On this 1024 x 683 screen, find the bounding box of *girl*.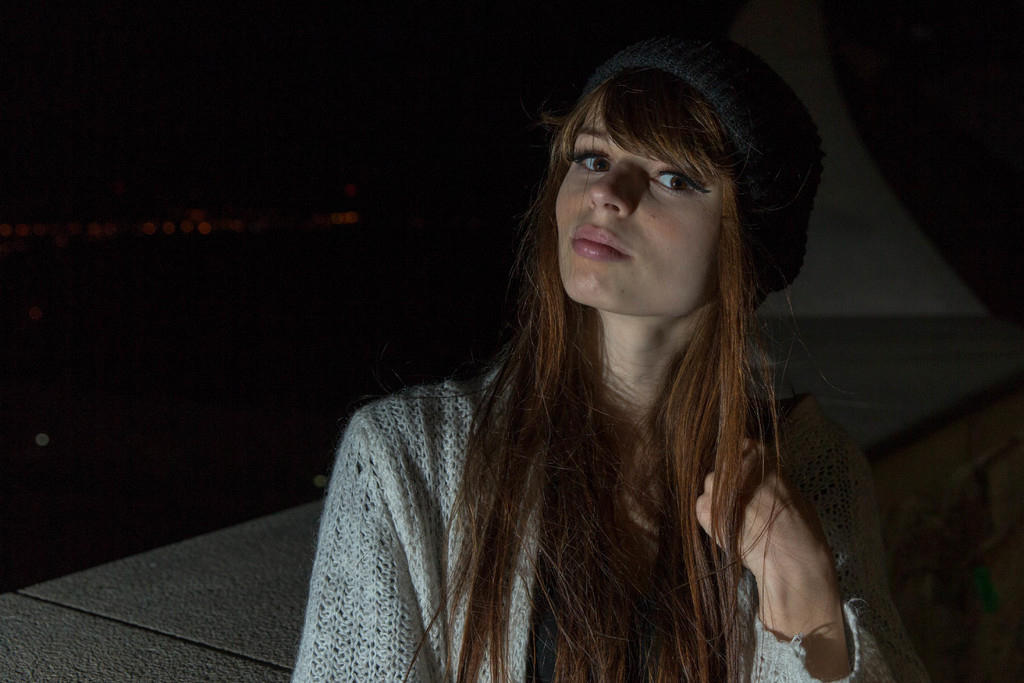
Bounding box: (287, 27, 932, 682).
